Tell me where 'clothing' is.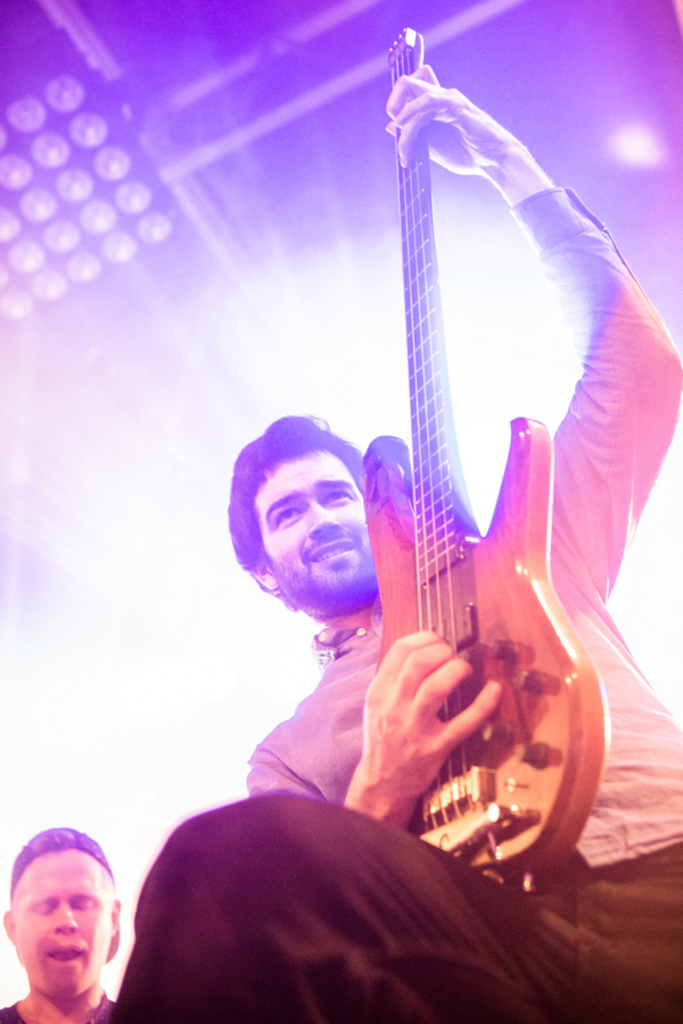
'clothing' is at select_region(0, 997, 124, 1023).
